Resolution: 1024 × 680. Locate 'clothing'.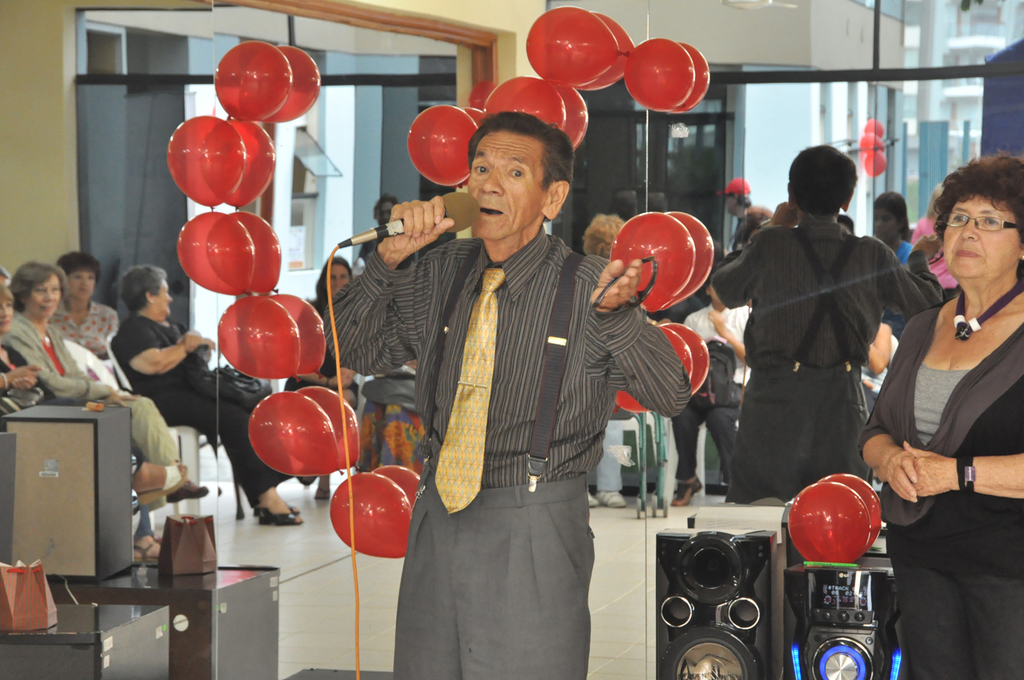
bbox(719, 182, 939, 523).
